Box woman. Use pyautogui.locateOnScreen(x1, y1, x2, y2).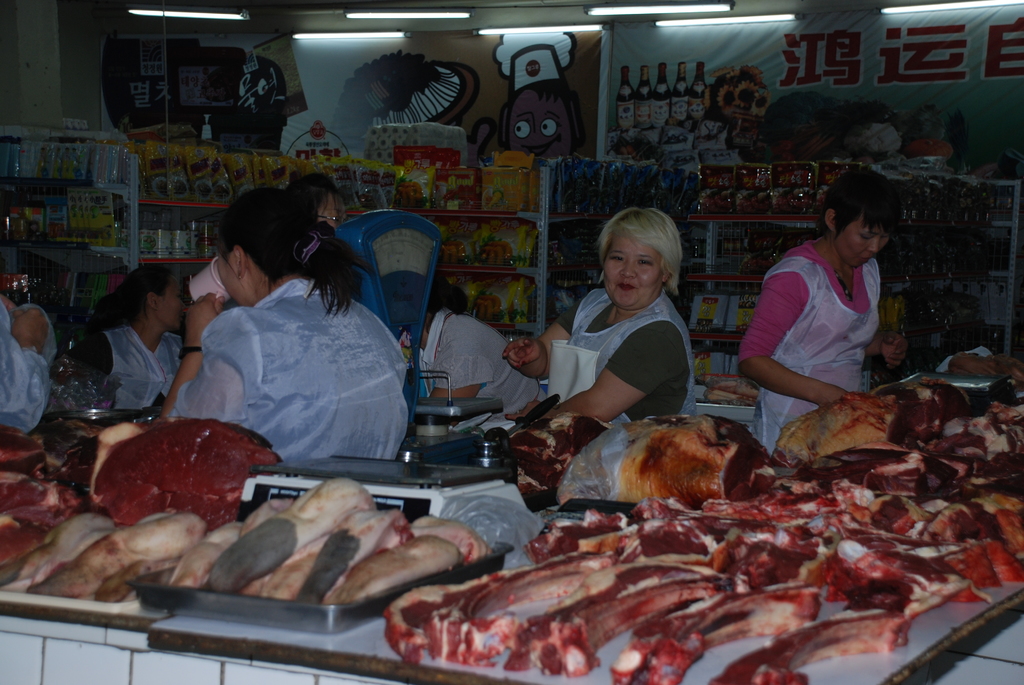
pyautogui.locateOnScreen(726, 163, 901, 448).
